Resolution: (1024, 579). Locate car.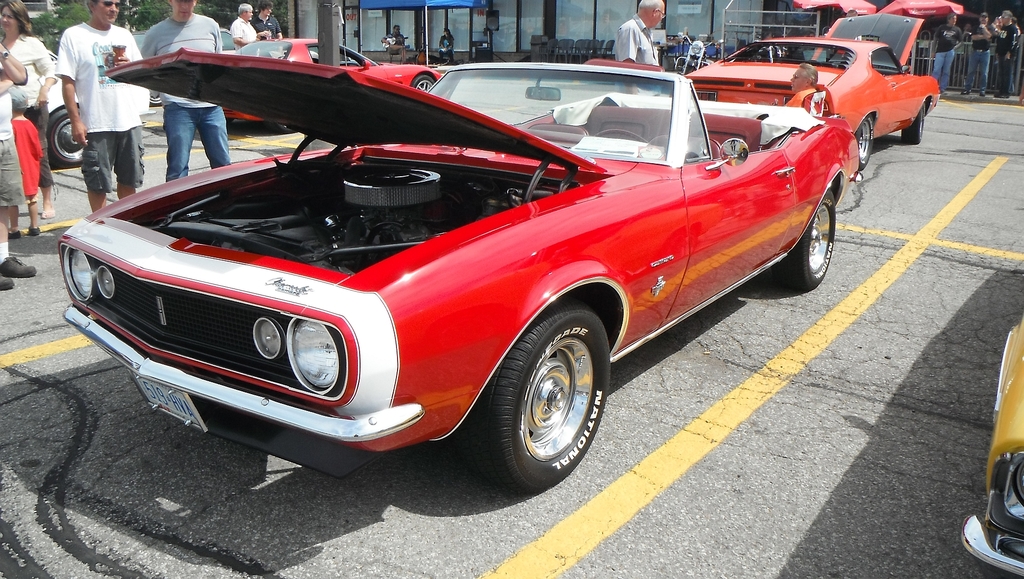
bbox=[680, 0, 964, 169].
